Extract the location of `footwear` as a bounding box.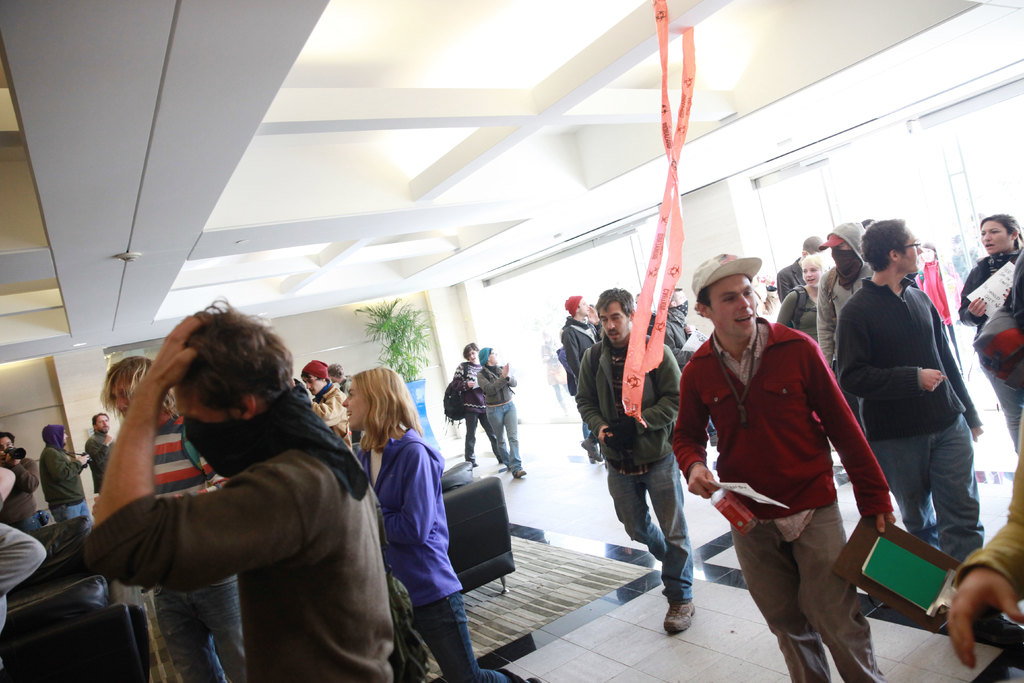
BBox(665, 593, 699, 633).
